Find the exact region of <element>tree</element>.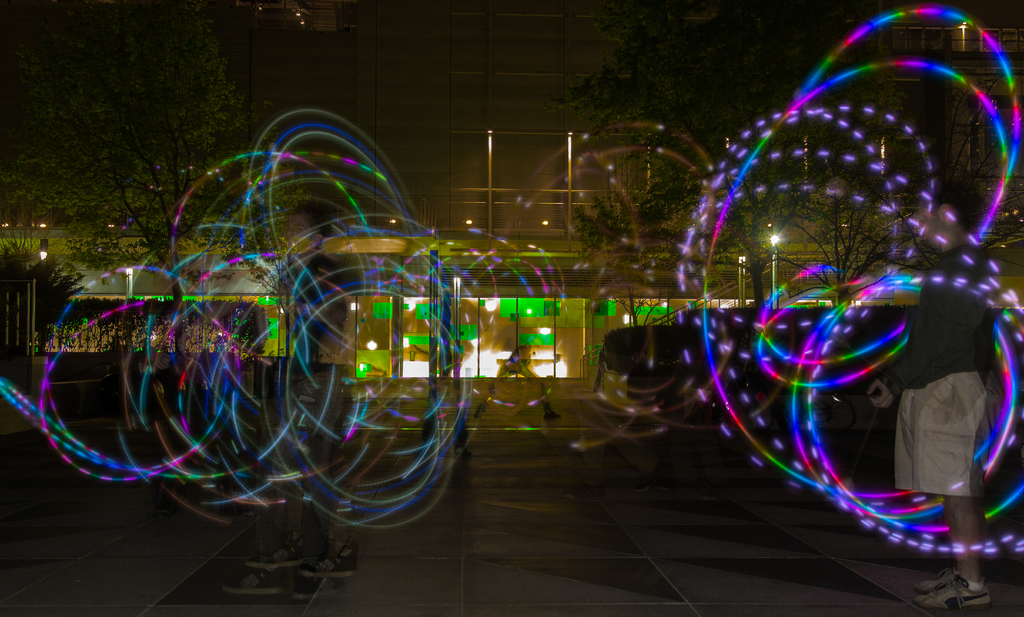
Exact region: {"left": 707, "top": 0, "right": 1023, "bottom": 309}.
